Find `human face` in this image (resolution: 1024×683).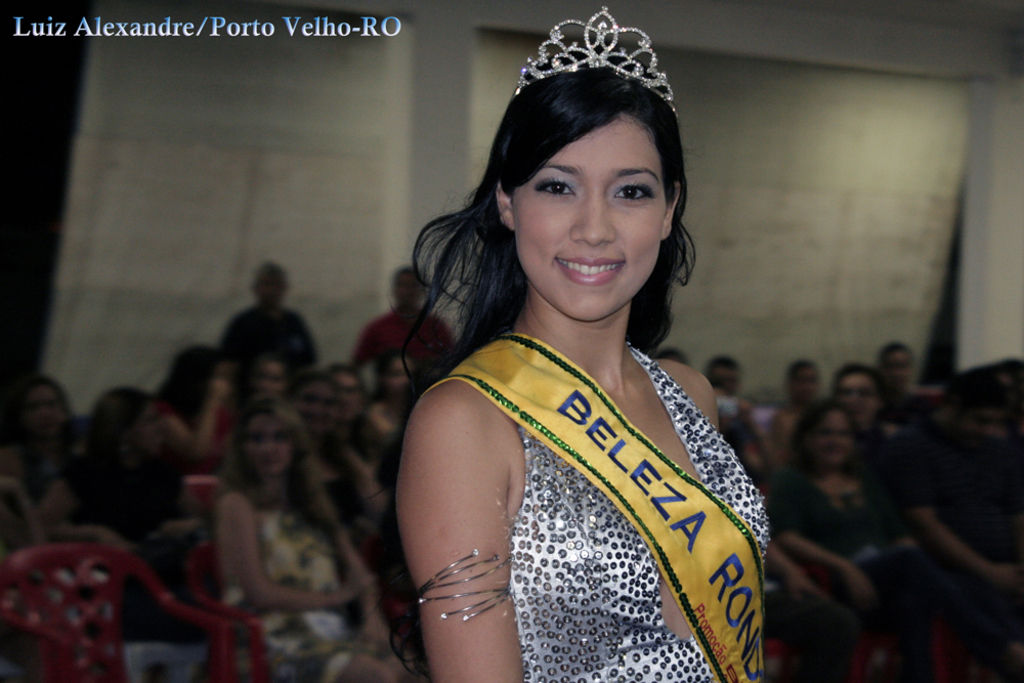
292, 384, 337, 429.
